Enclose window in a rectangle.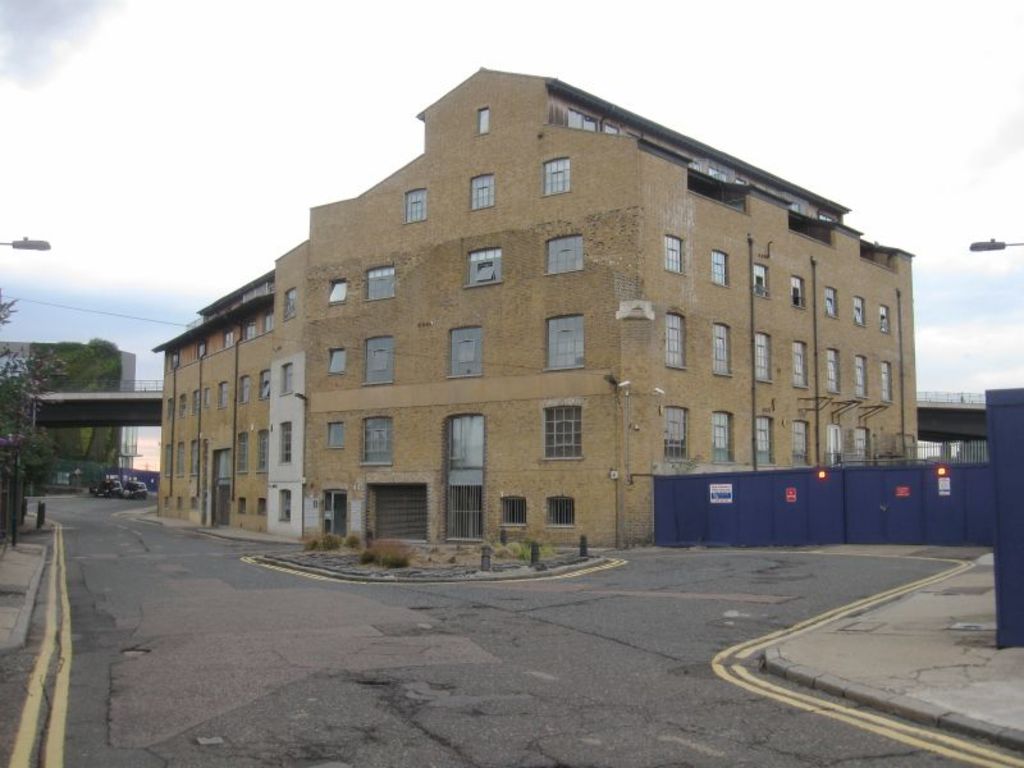
box=[178, 436, 187, 472].
